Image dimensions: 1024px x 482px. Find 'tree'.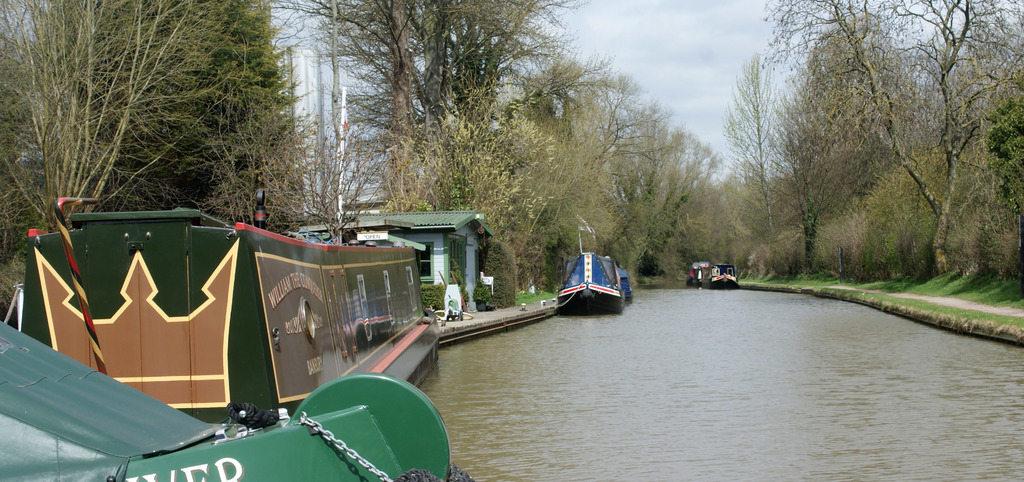
{"x1": 611, "y1": 99, "x2": 723, "y2": 279}.
